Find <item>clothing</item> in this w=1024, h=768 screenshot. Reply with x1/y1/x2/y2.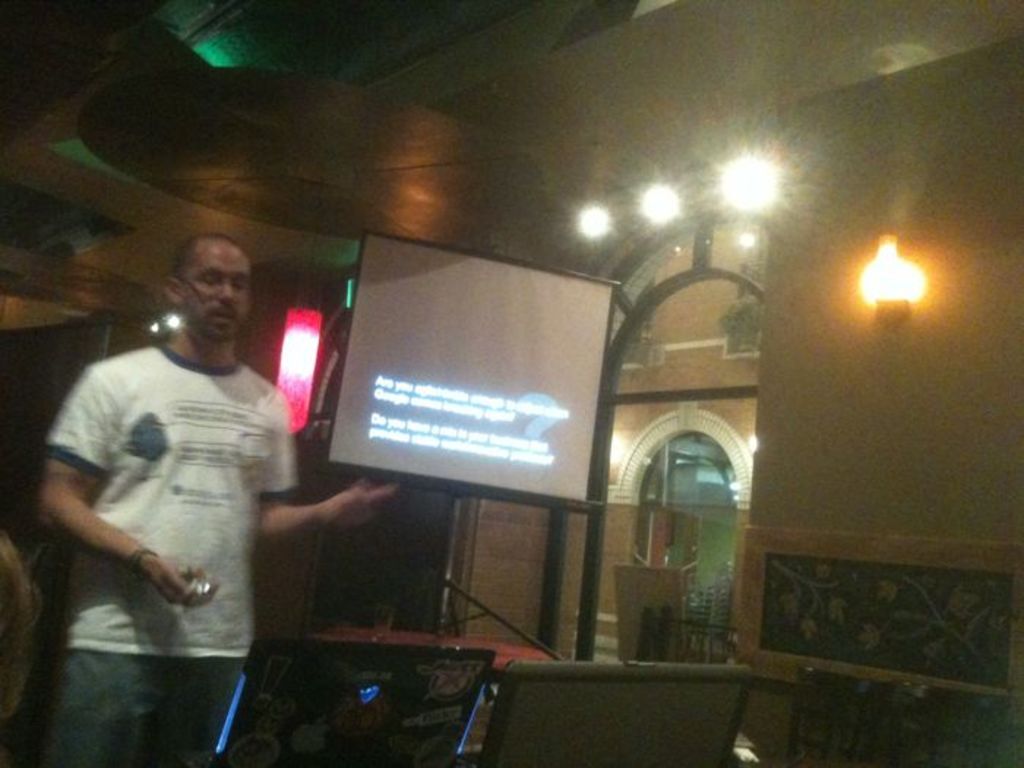
47/335/307/767.
